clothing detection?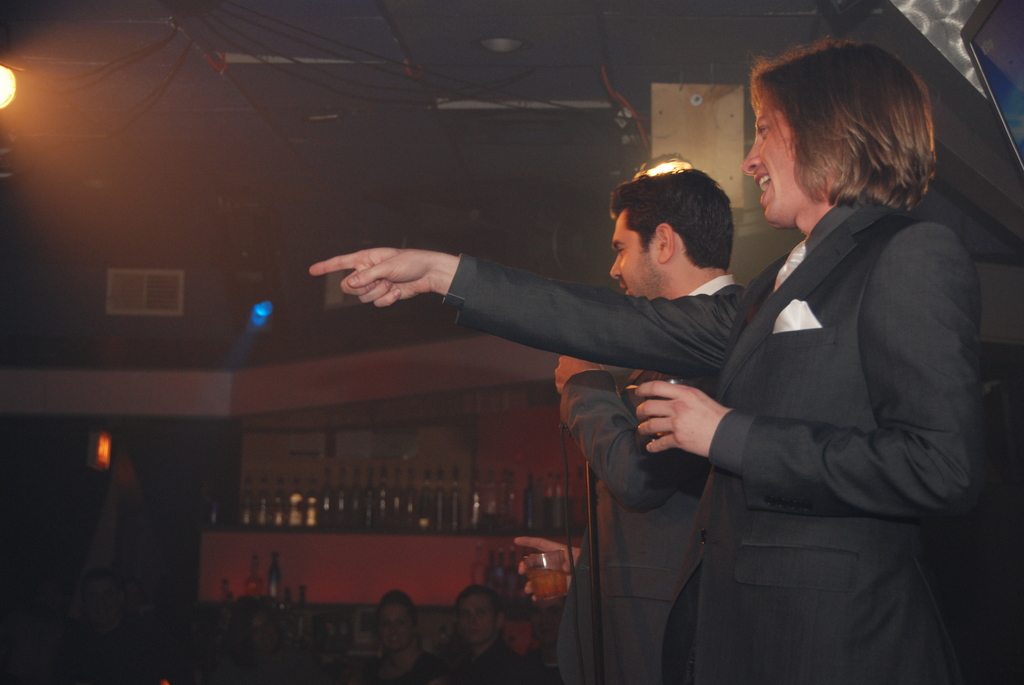
(539, 287, 750, 684)
